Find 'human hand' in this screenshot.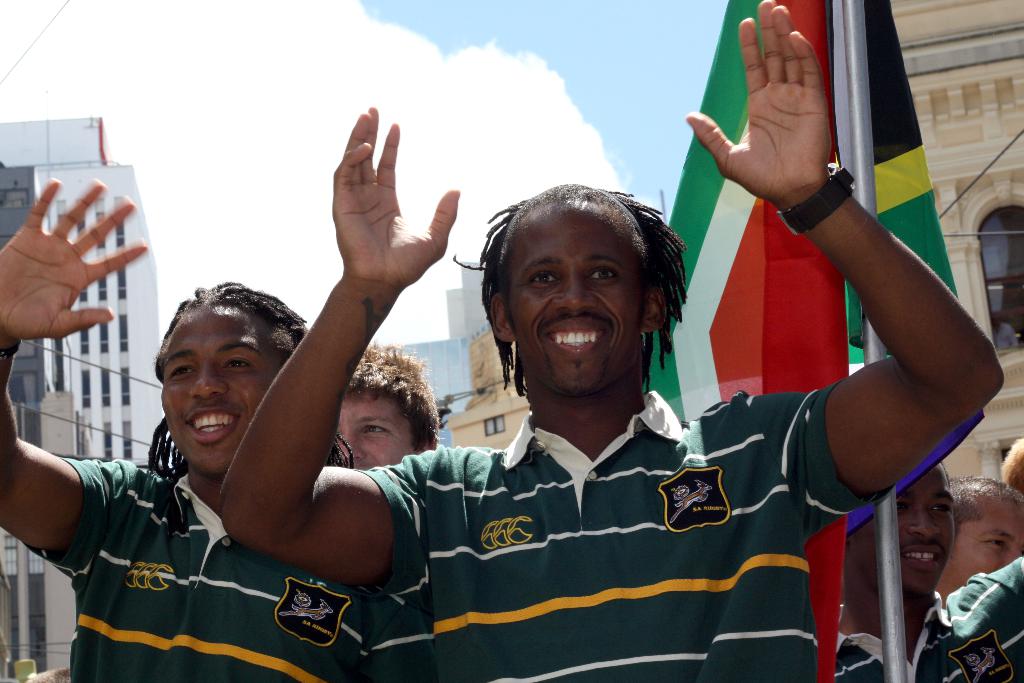
The bounding box for 'human hand' is 0:178:148:341.
